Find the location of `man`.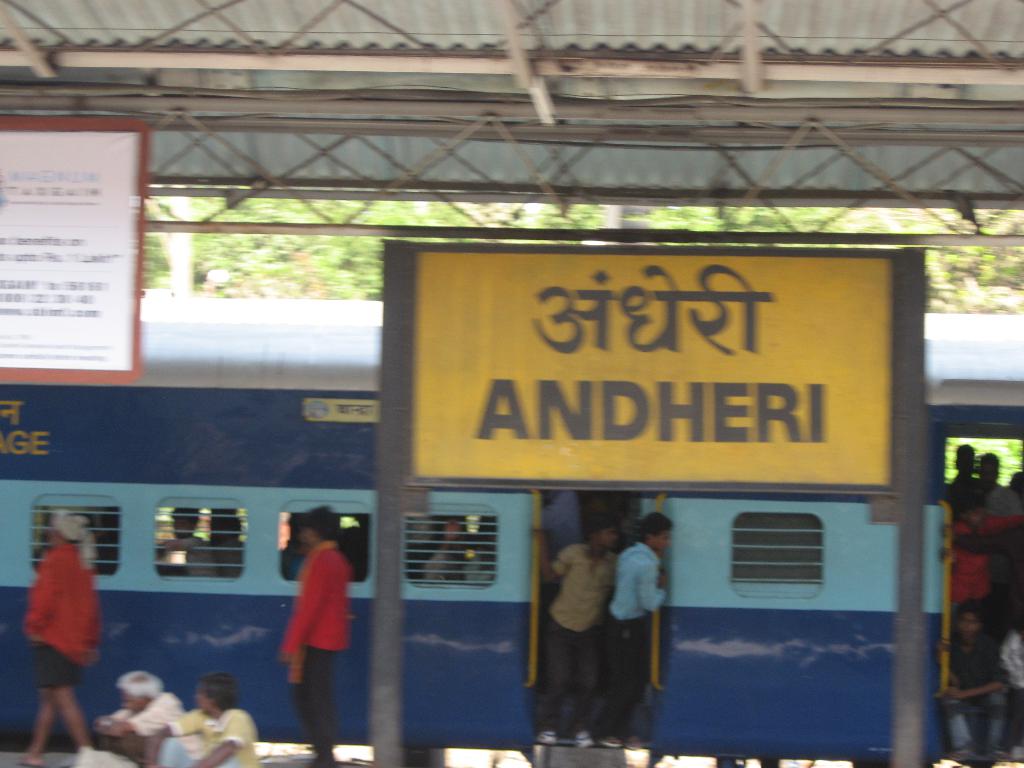
Location: l=598, t=510, r=680, b=741.
